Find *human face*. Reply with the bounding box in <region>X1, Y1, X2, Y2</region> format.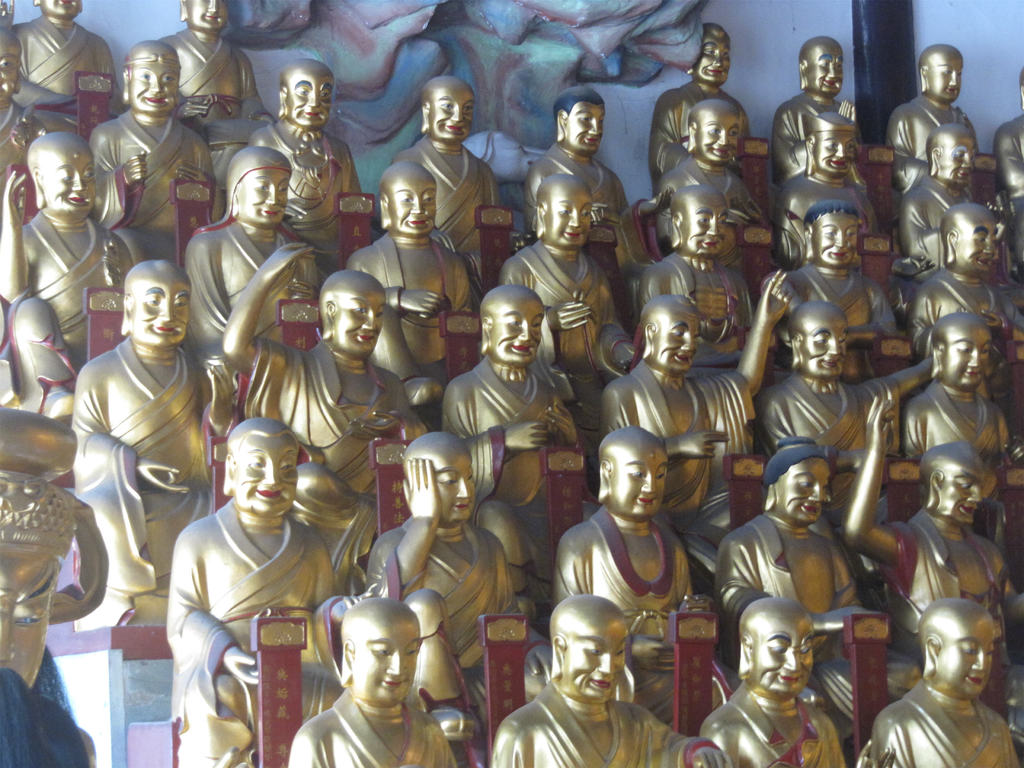
<region>388, 175, 437, 234</region>.
